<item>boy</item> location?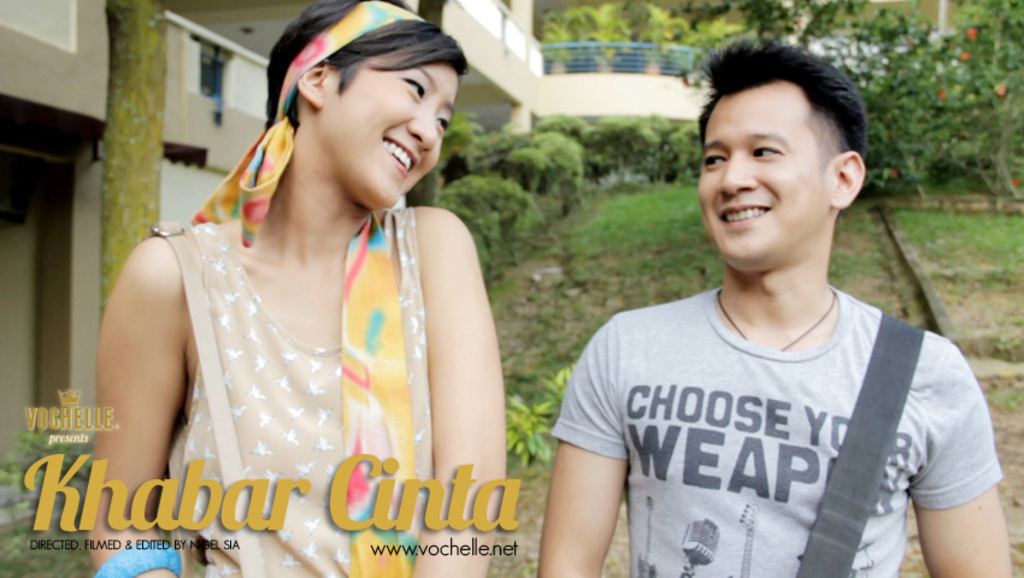
542:39:983:570
